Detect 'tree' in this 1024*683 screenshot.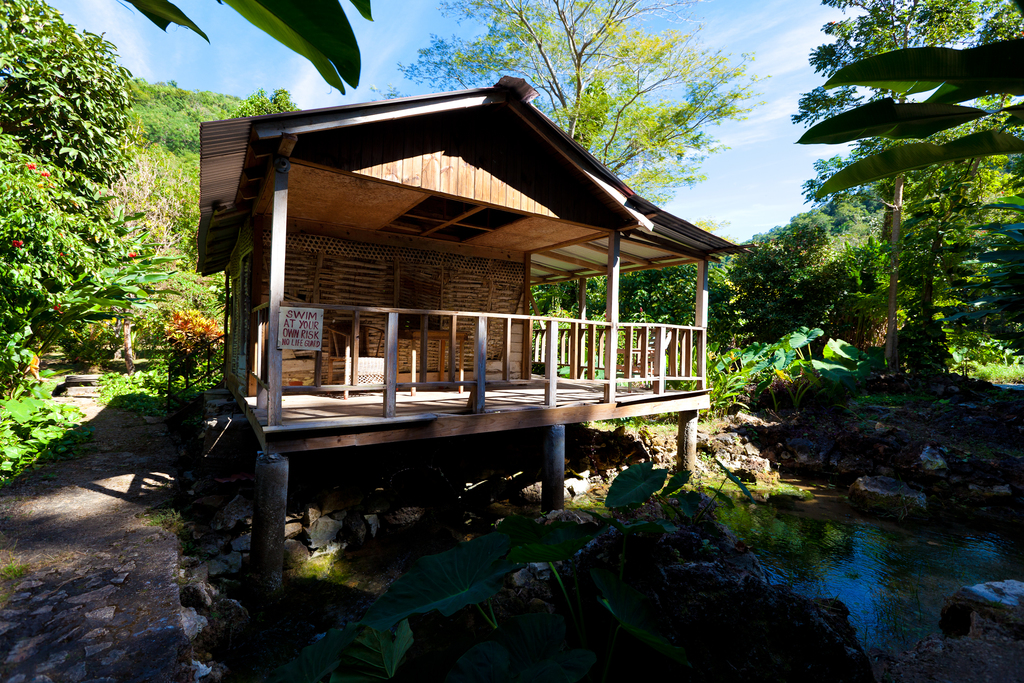
Detection: box=[0, 136, 180, 352].
